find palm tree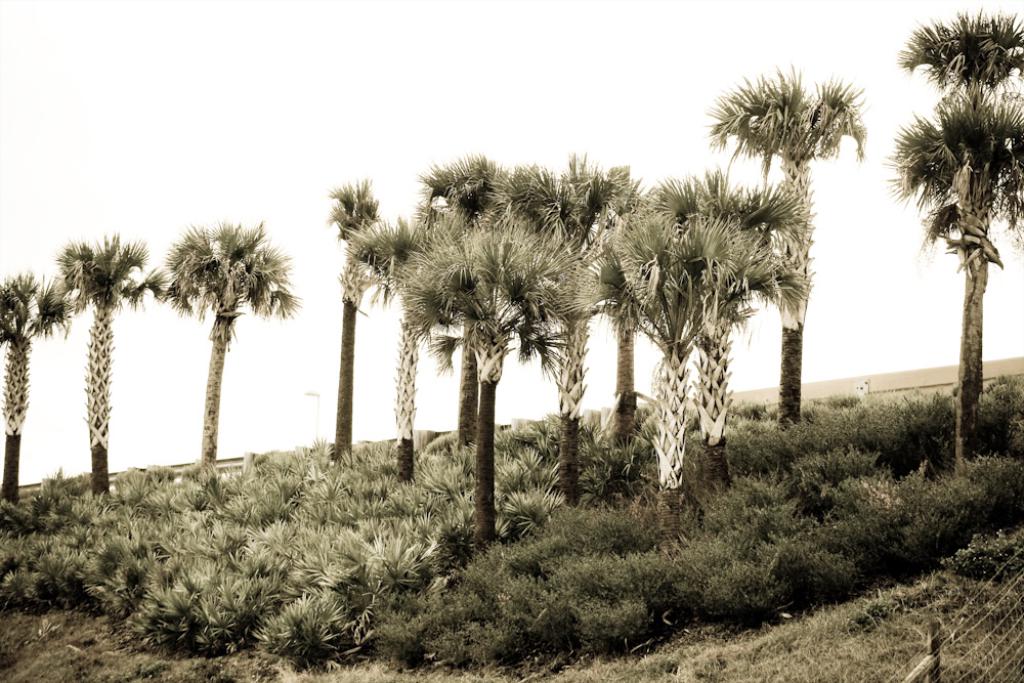
(897, 95, 1023, 435)
